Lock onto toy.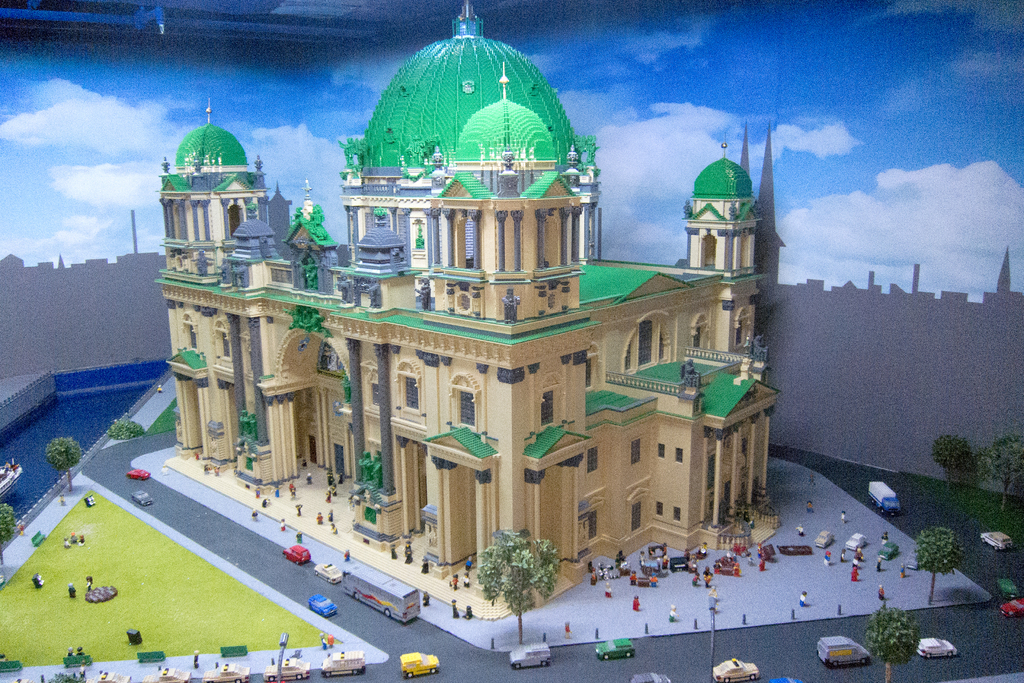
Locked: pyautogui.locateOnScreen(812, 634, 863, 675).
